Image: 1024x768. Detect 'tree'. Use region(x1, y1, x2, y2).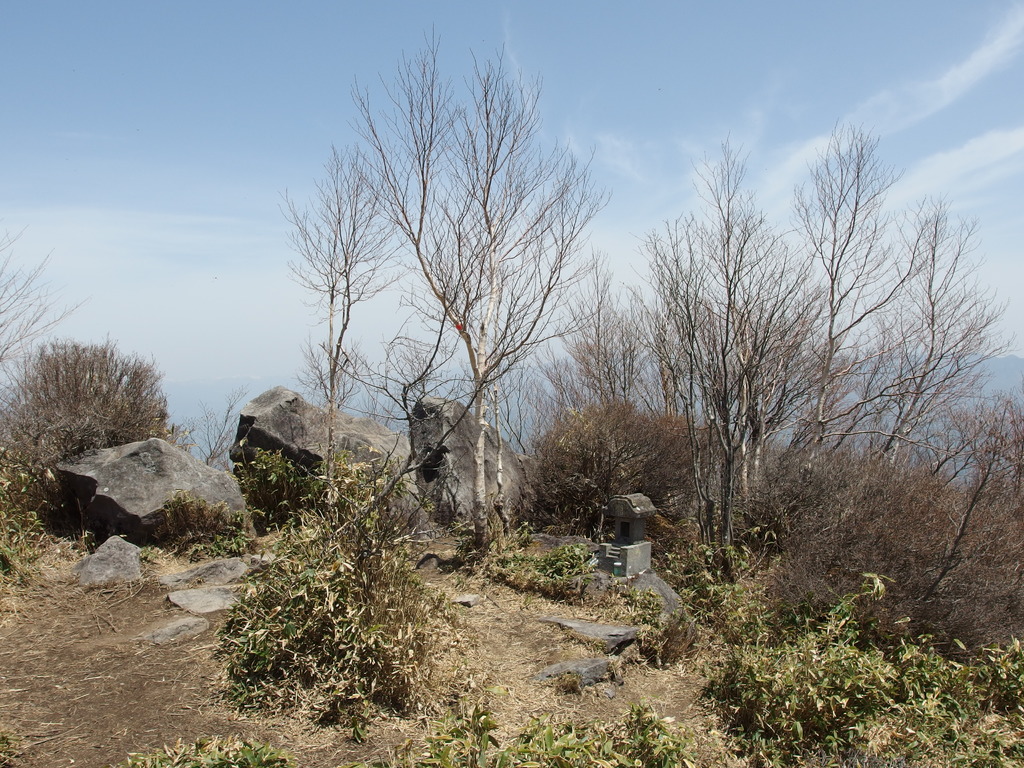
region(283, 43, 601, 560).
